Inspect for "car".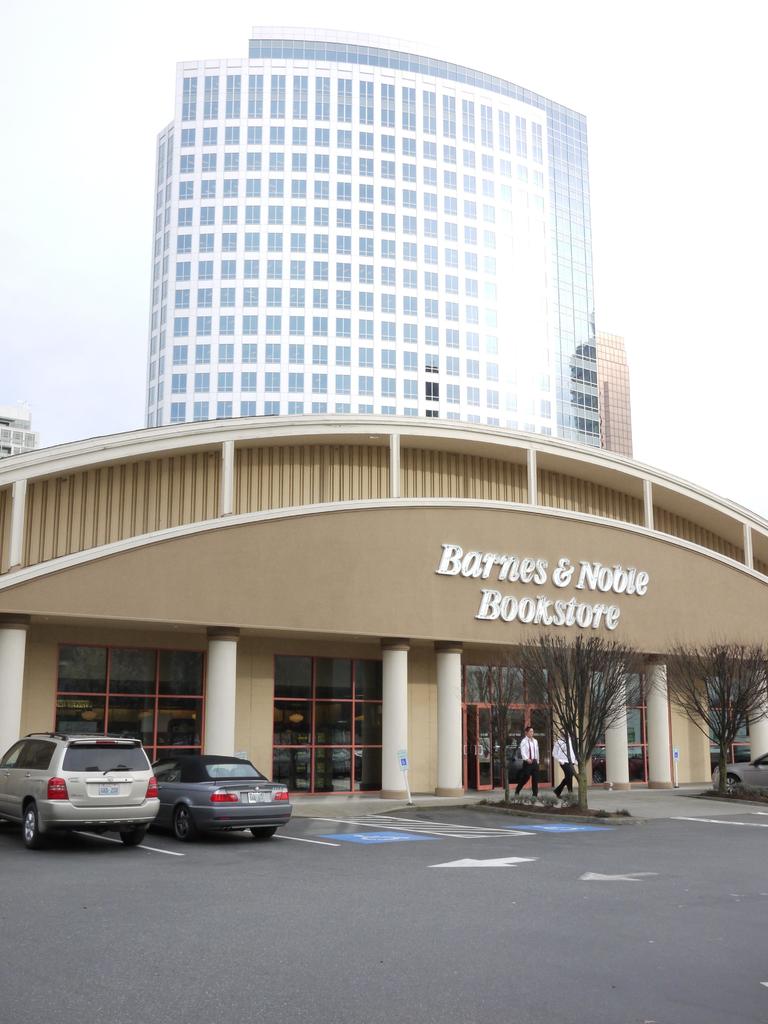
Inspection: <box>0,730,159,847</box>.
